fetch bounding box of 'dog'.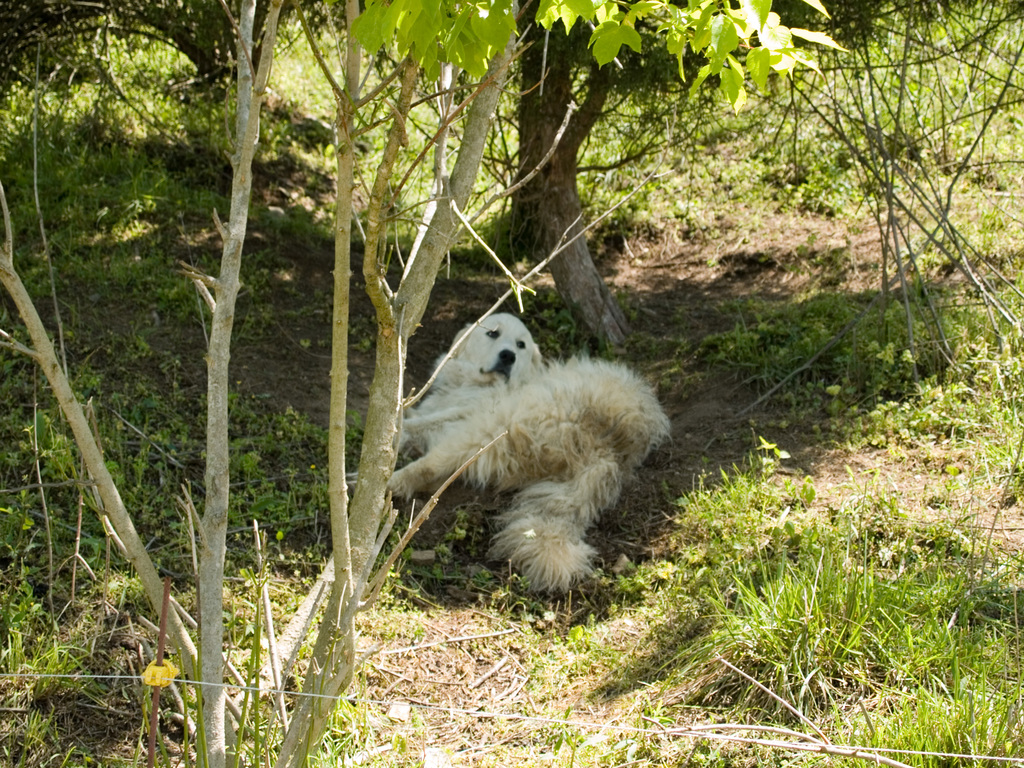
Bbox: select_region(346, 314, 670, 599).
